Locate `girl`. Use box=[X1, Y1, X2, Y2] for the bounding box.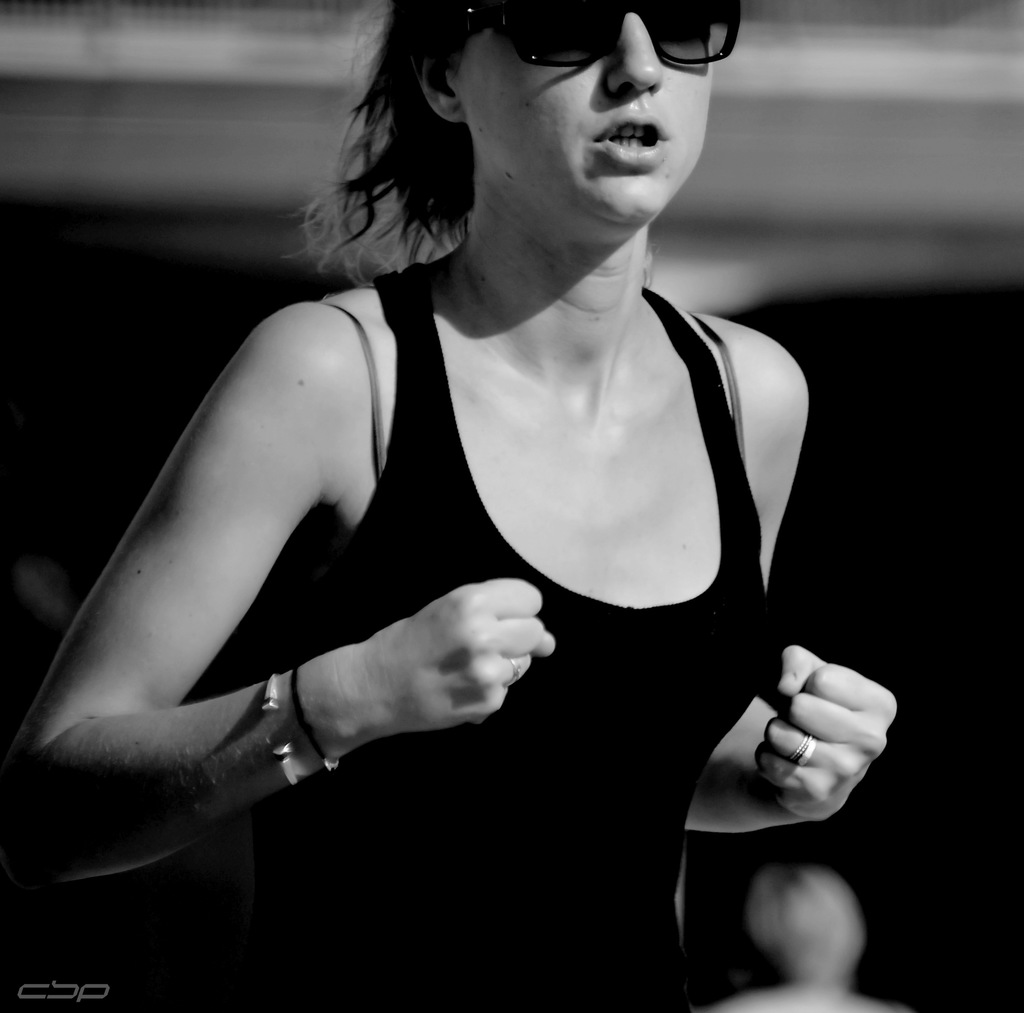
box=[0, 0, 896, 1012].
